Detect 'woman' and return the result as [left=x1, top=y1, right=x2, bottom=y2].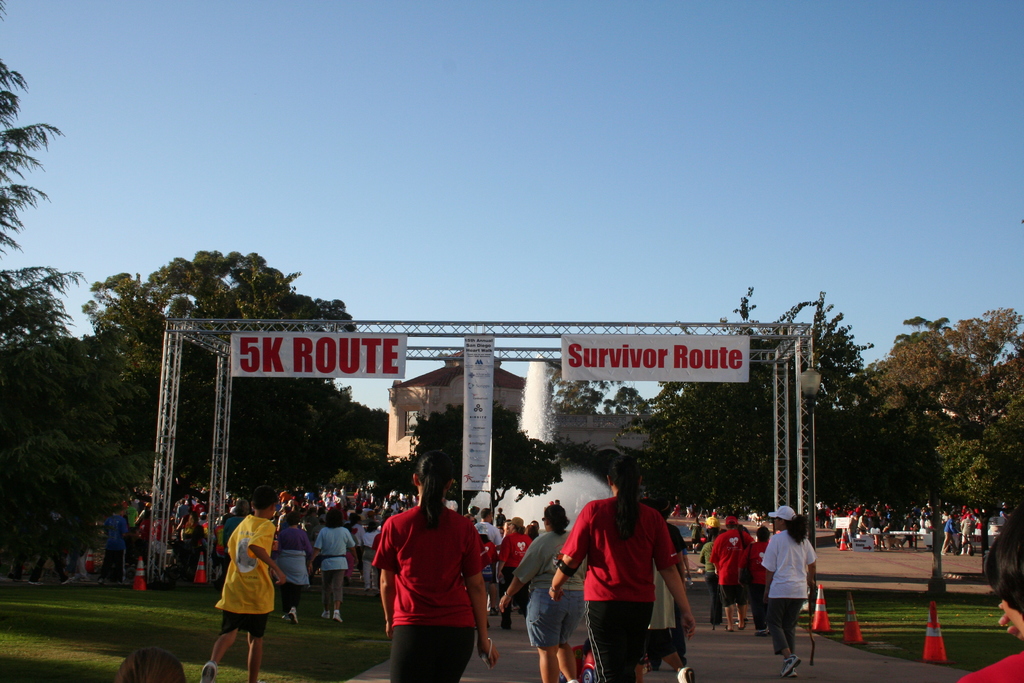
[left=707, top=516, right=753, bottom=628].
